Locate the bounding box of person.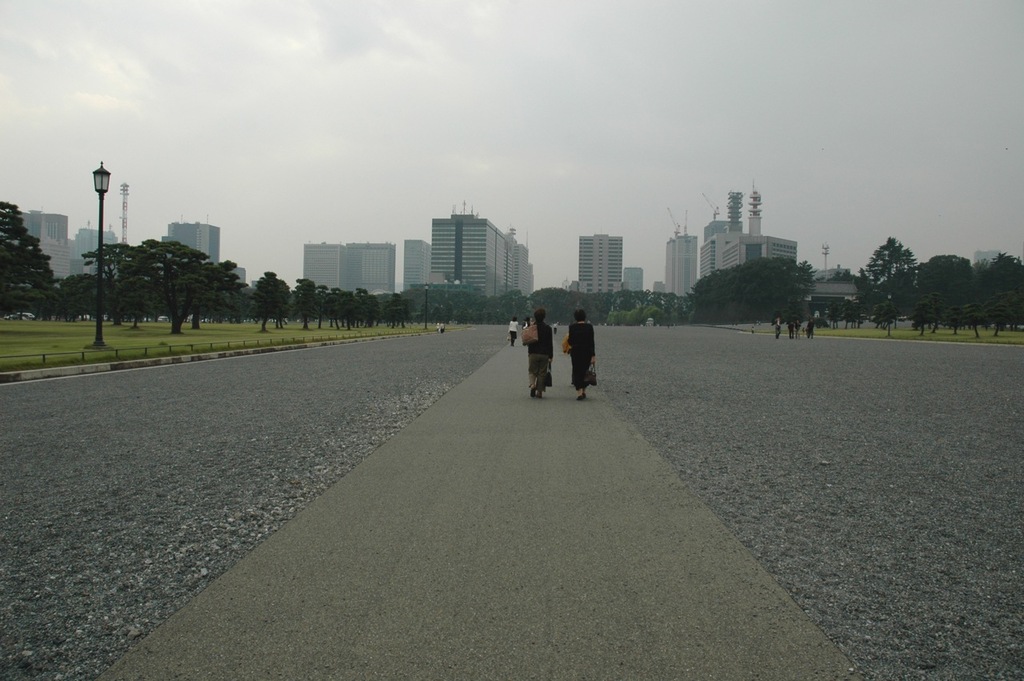
Bounding box: 557:303:609:398.
